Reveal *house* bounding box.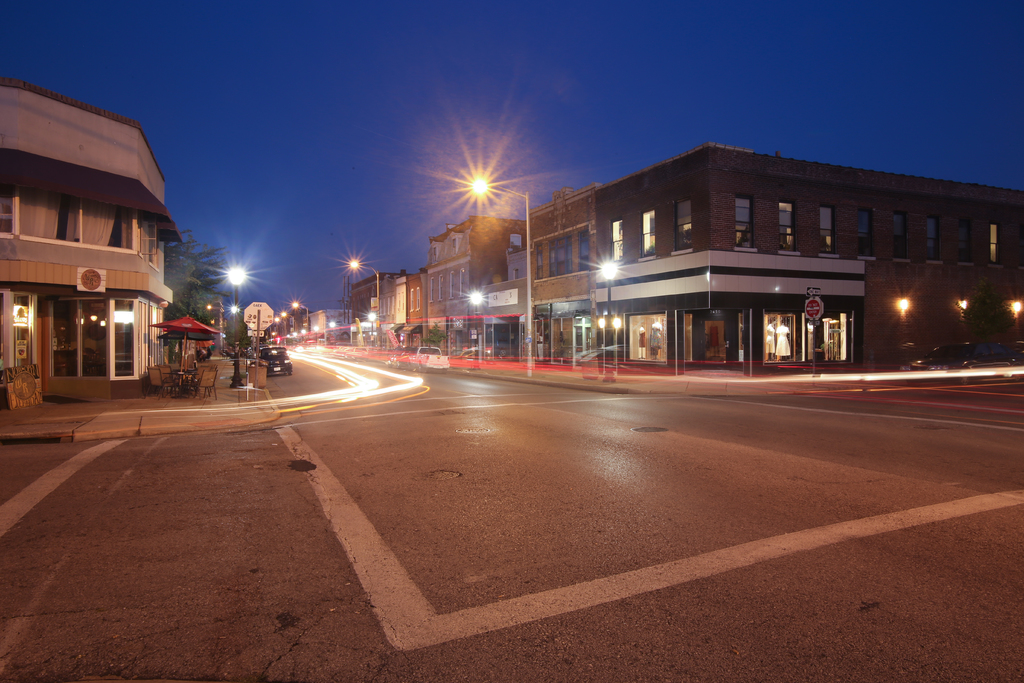
Revealed: [x1=0, y1=73, x2=184, y2=409].
